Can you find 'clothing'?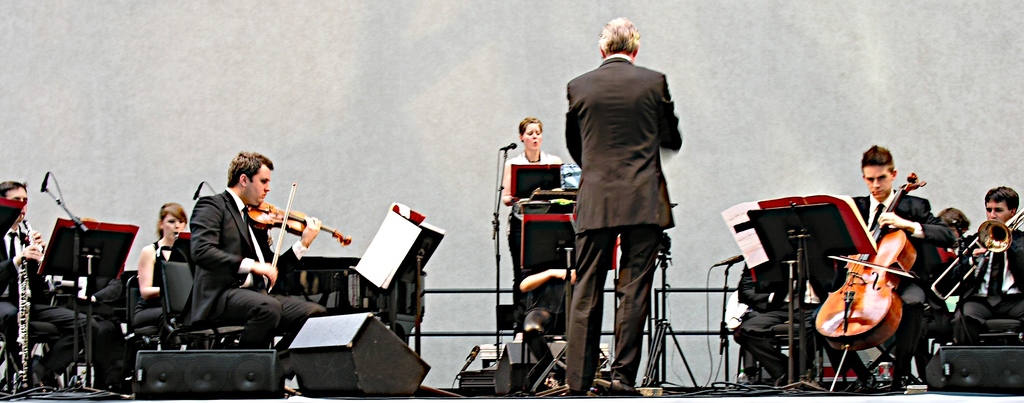
Yes, bounding box: crop(738, 251, 827, 381).
